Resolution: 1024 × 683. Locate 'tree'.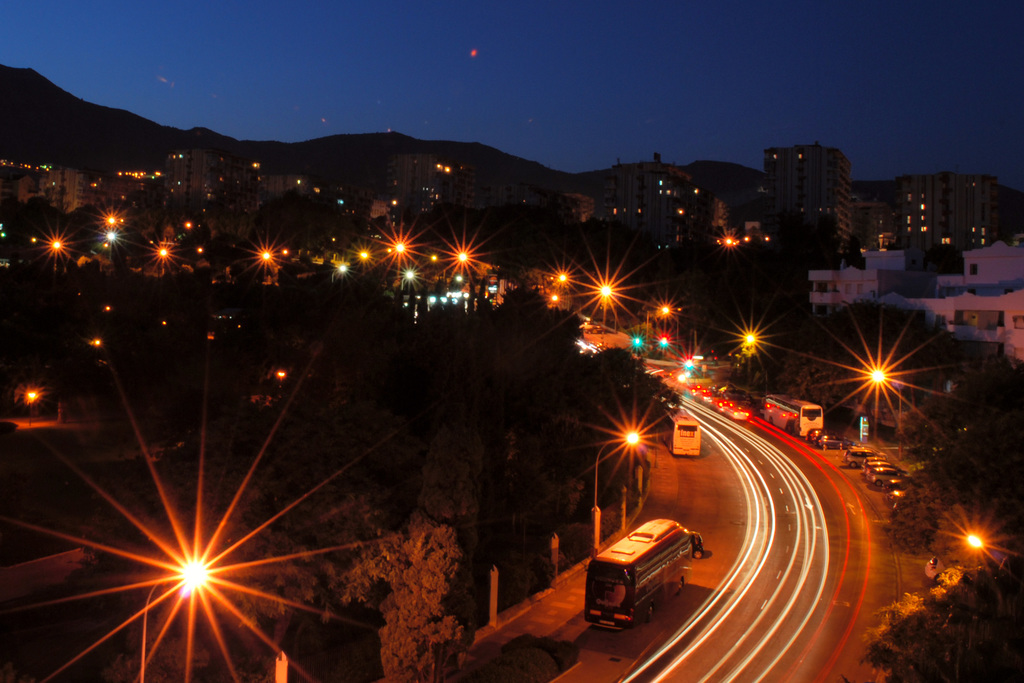
bbox=(332, 518, 421, 623).
